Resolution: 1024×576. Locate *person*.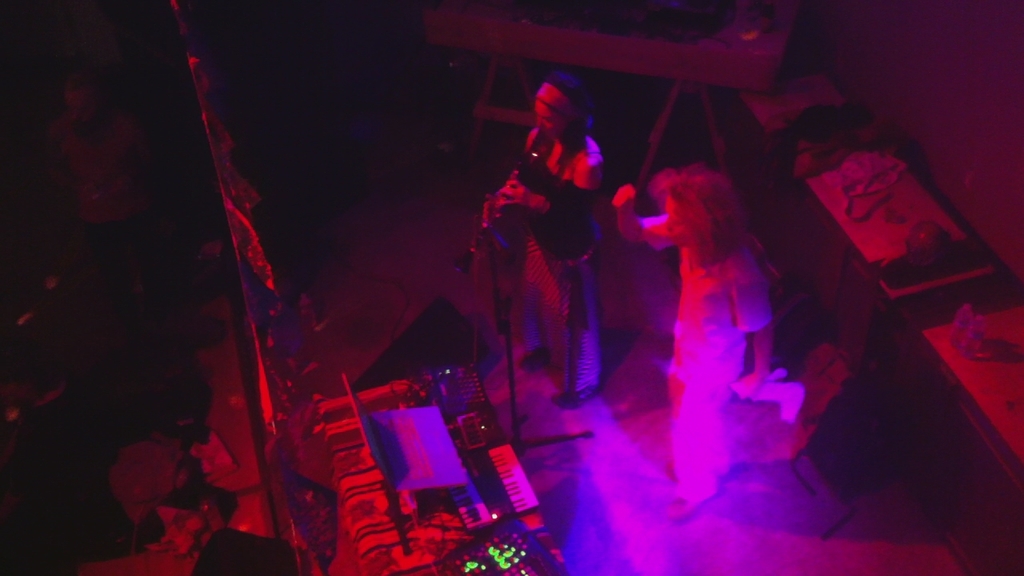
<box>486,74,610,402</box>.
